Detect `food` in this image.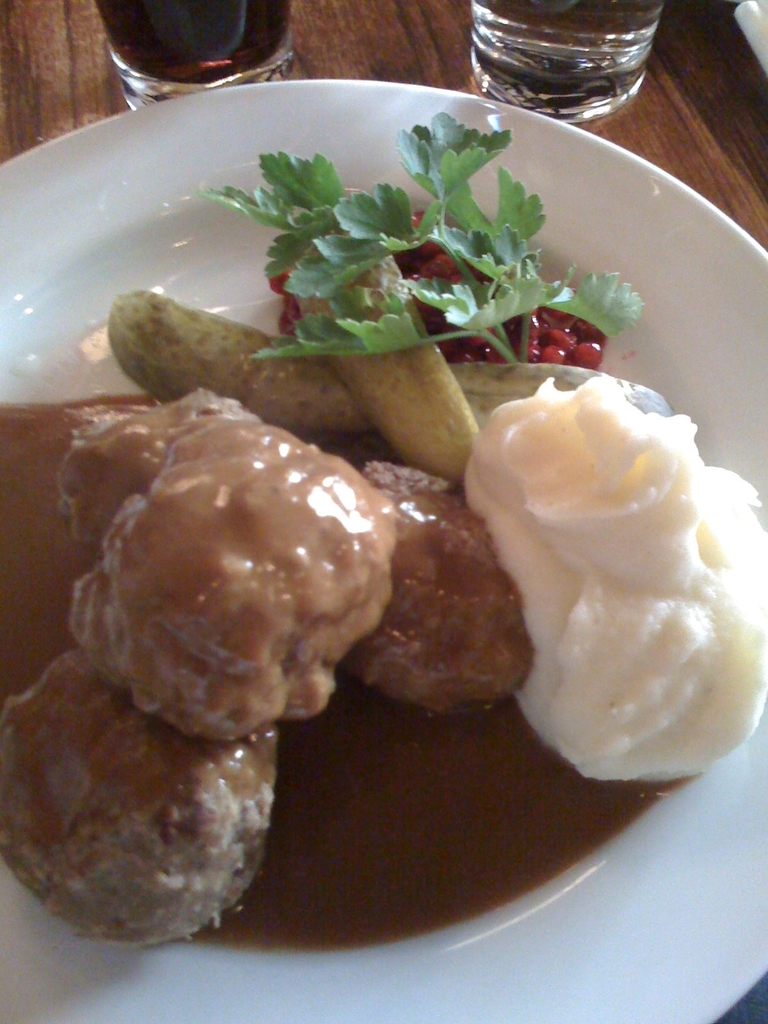
Detection: crop(74, 124, 743, 854).
